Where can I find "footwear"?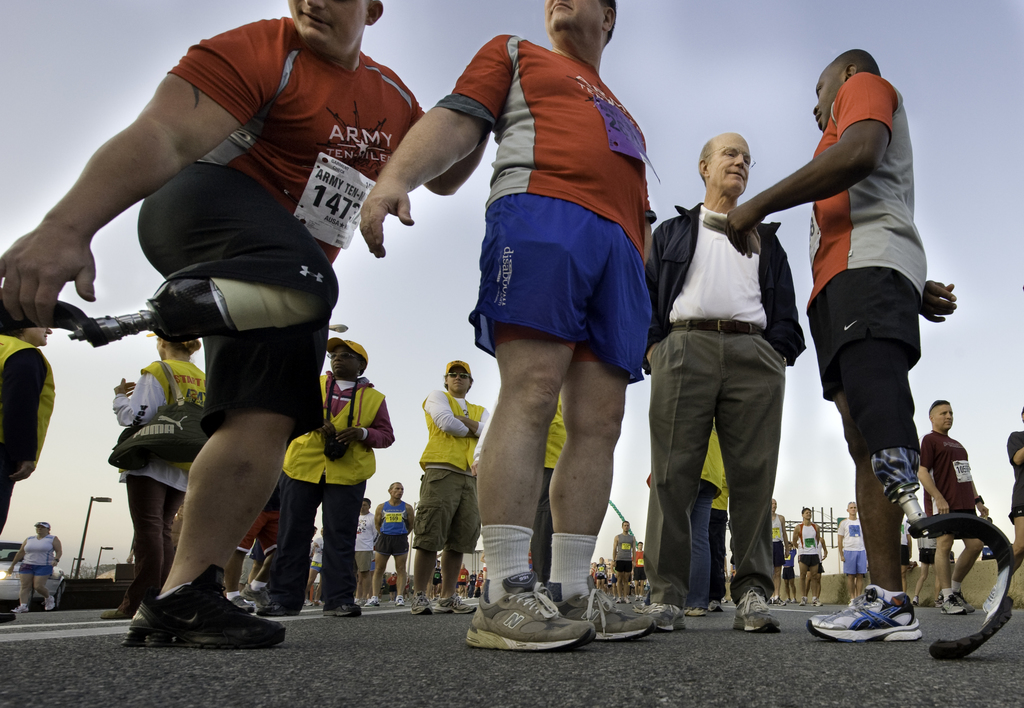
You can find it at crop(412, 591, 437, 616).
